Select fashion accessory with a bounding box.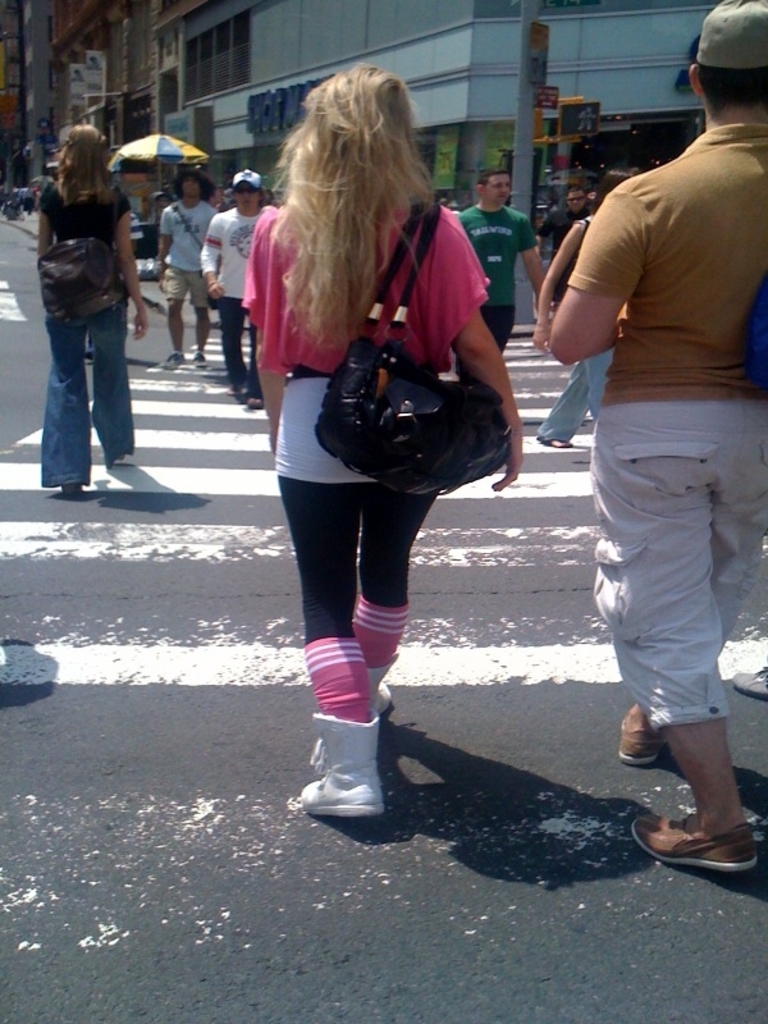
box=[631, 806, 759, 876].
